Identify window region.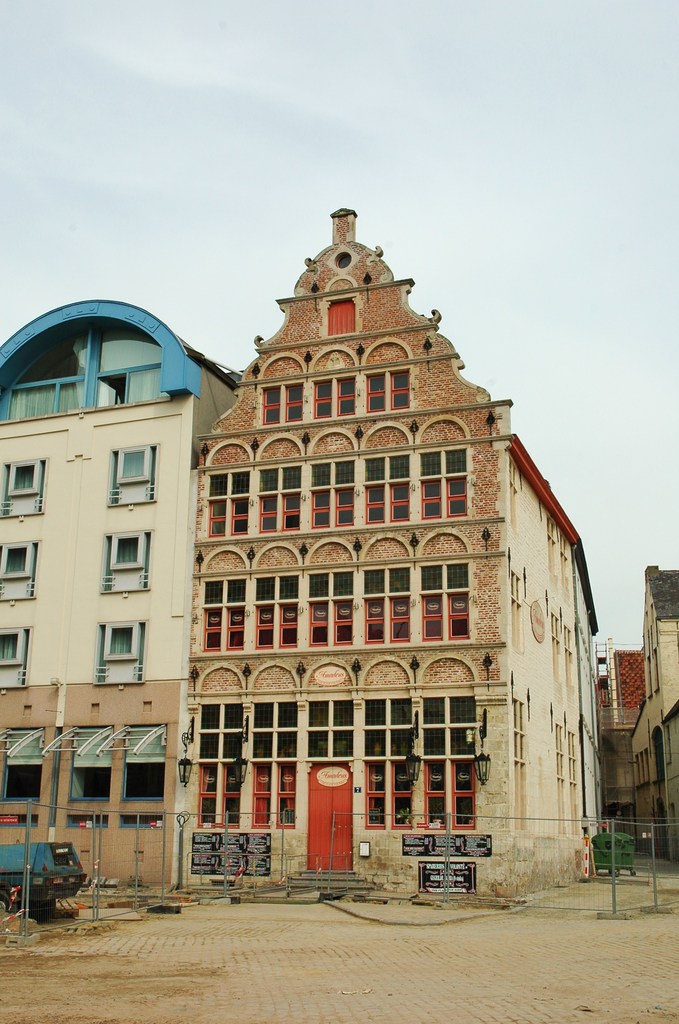
Region: 507/574/523/644.
